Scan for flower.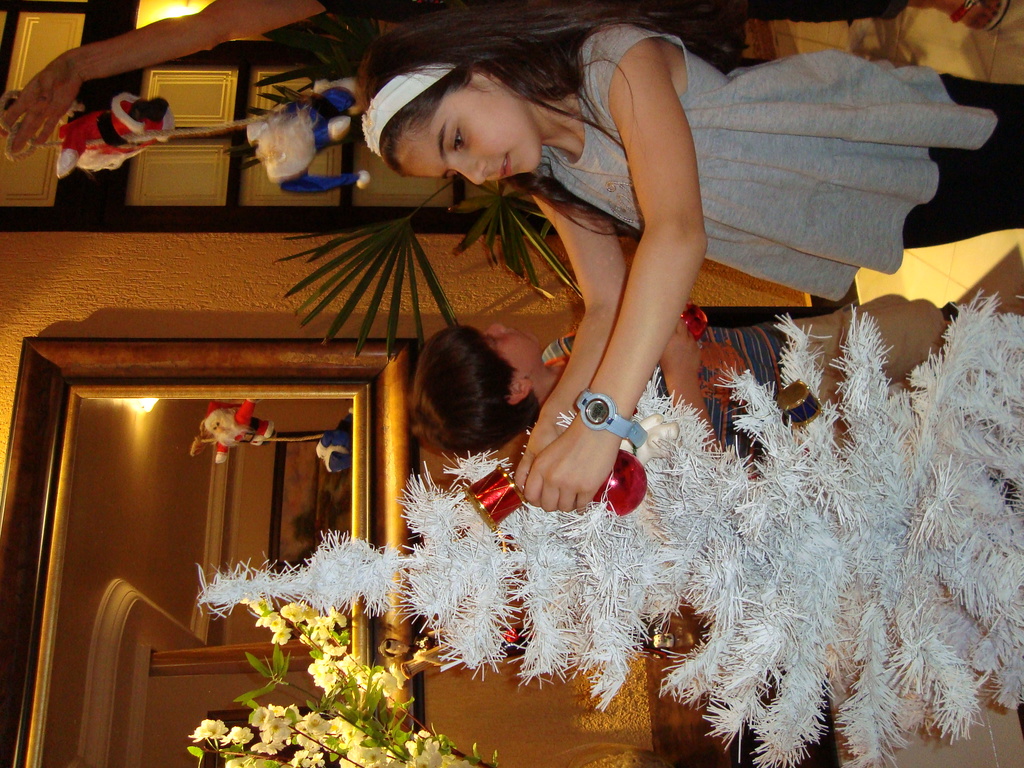
Scan result: bbox=(408, 728, 472, 767).
